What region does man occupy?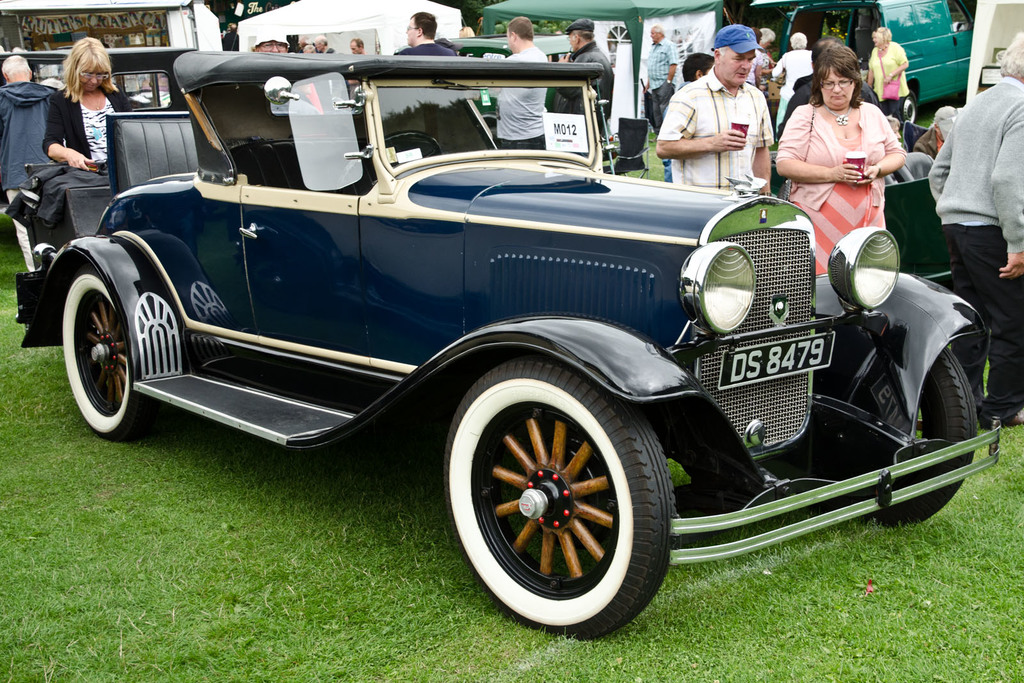
bbox=(0, 52, 58, 273).
